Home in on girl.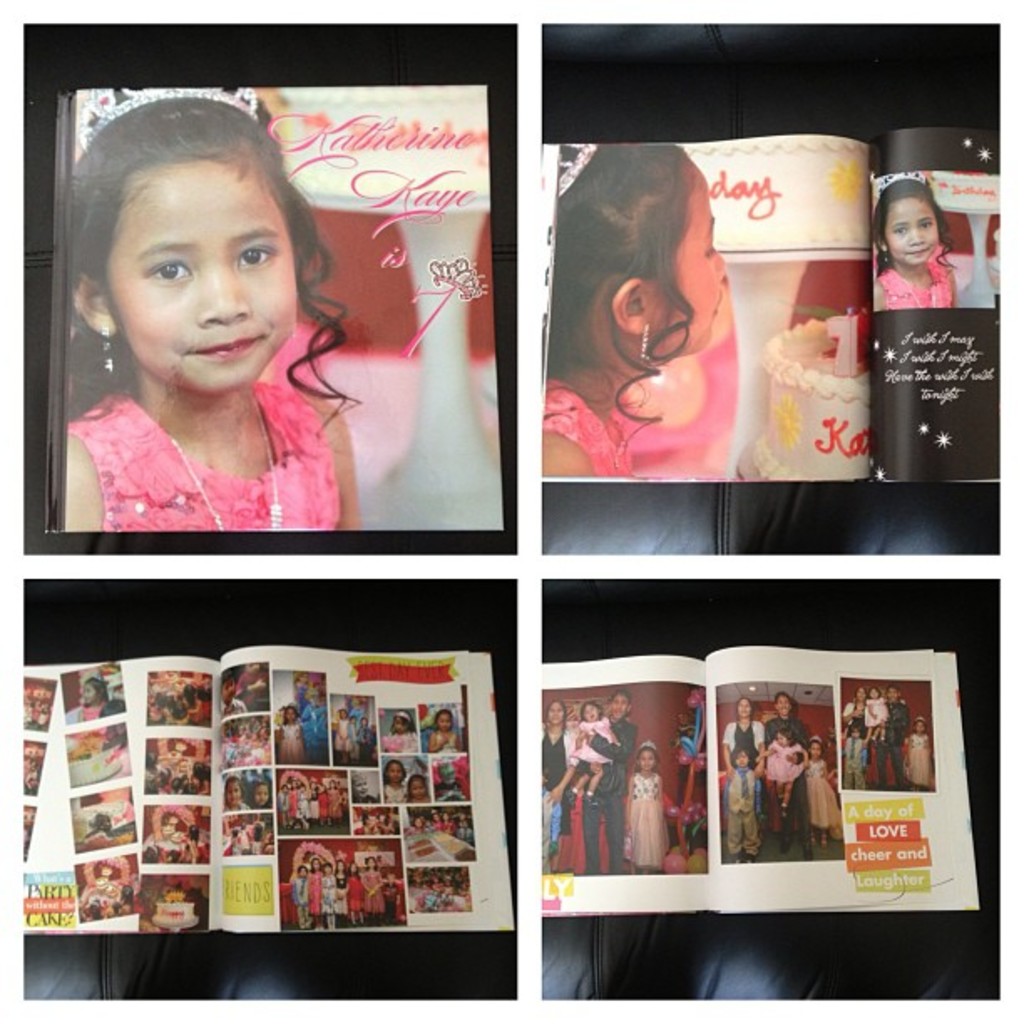
Homed in at 569, 703, 612, 788.
